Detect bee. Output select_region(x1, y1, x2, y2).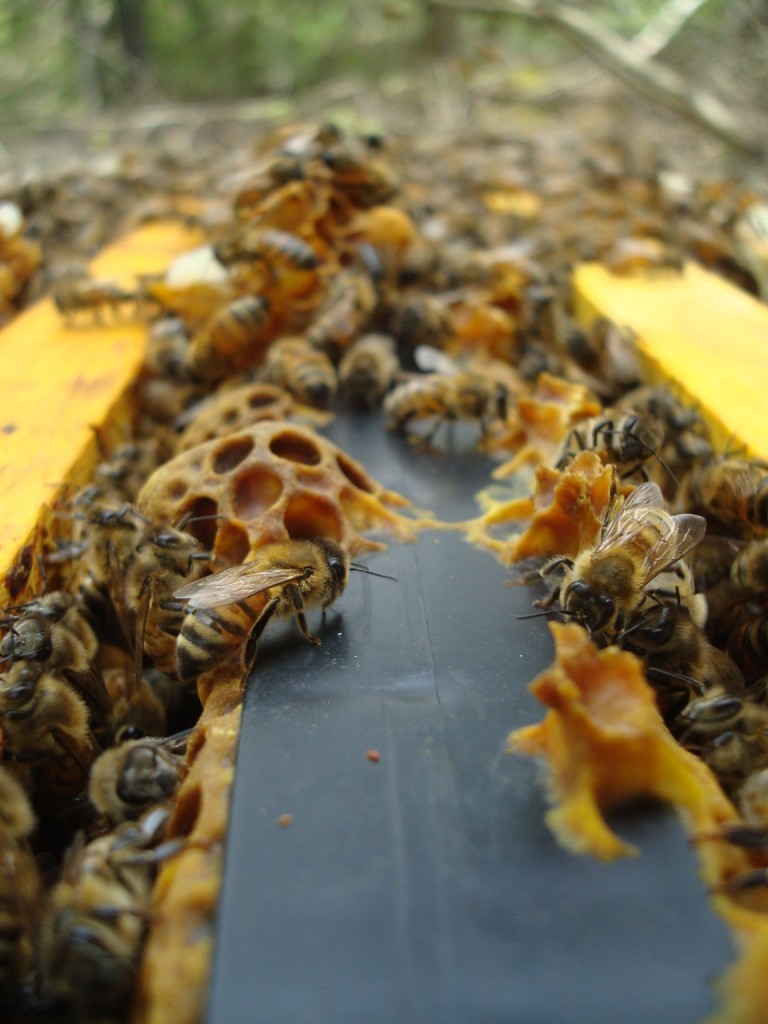
select_region(720, 599, 767, 696).
